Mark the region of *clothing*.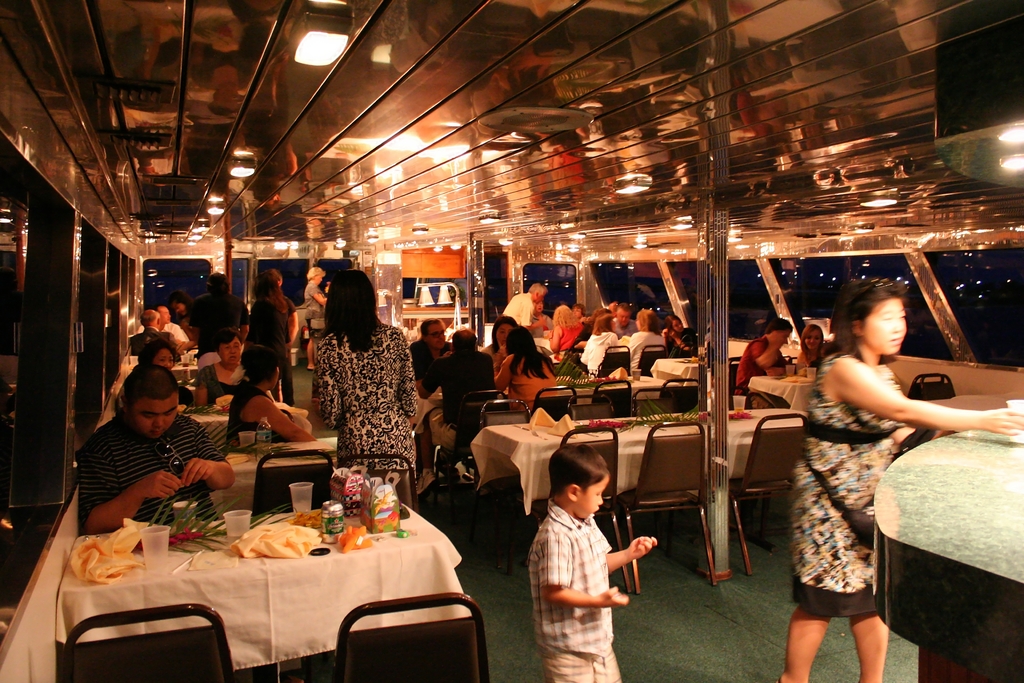
Region: bbox=(663, 326, 699, 358).
